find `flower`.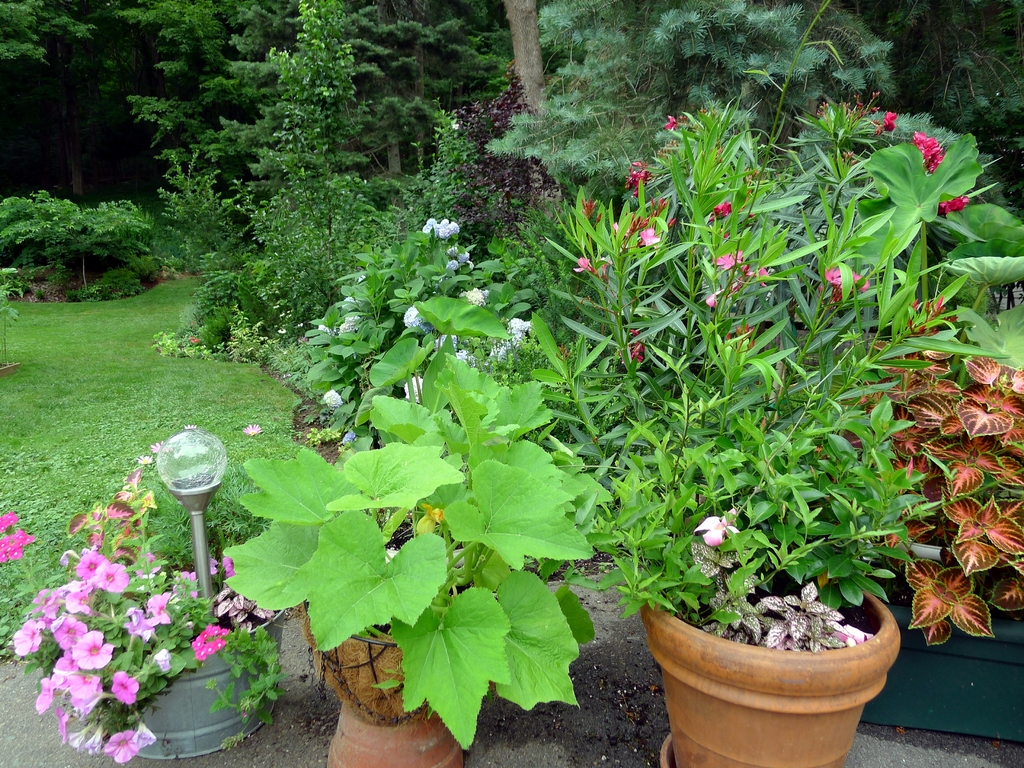
[136, 453, 152, 465].
